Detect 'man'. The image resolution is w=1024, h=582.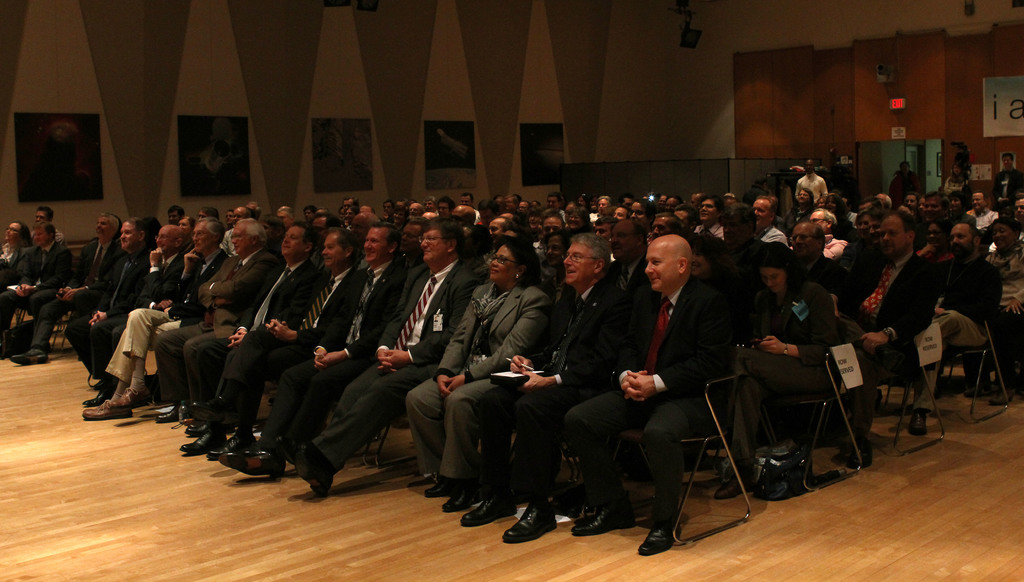
34/204/64/252.
